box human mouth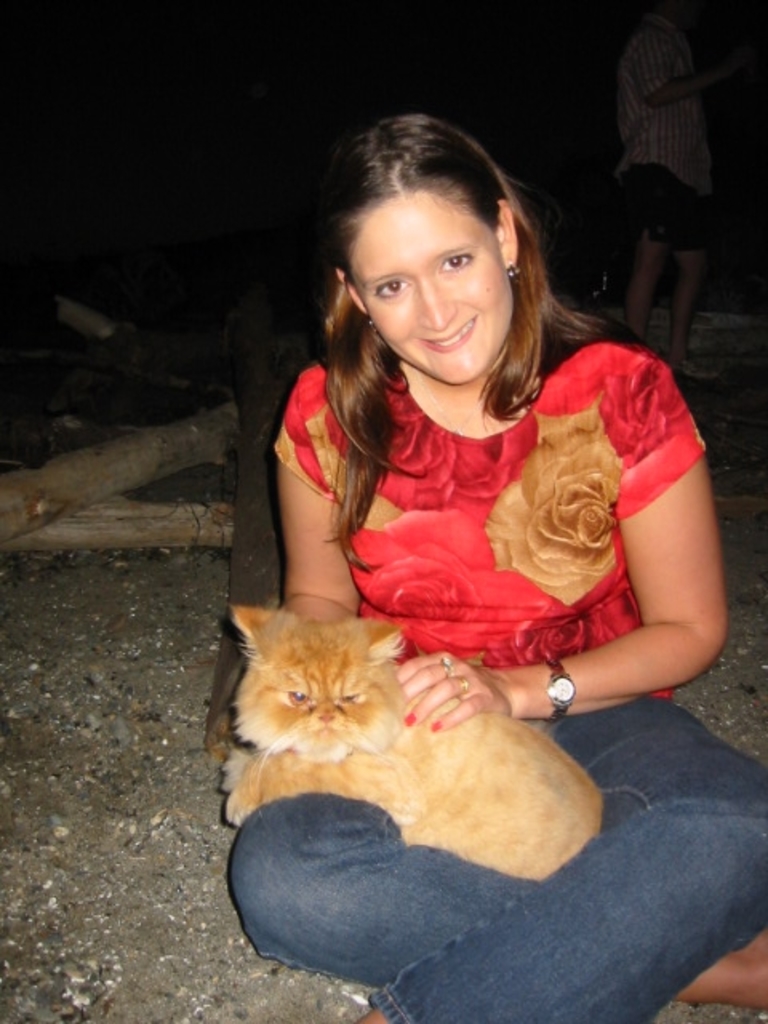
locate(416, 314, 470, 357)
